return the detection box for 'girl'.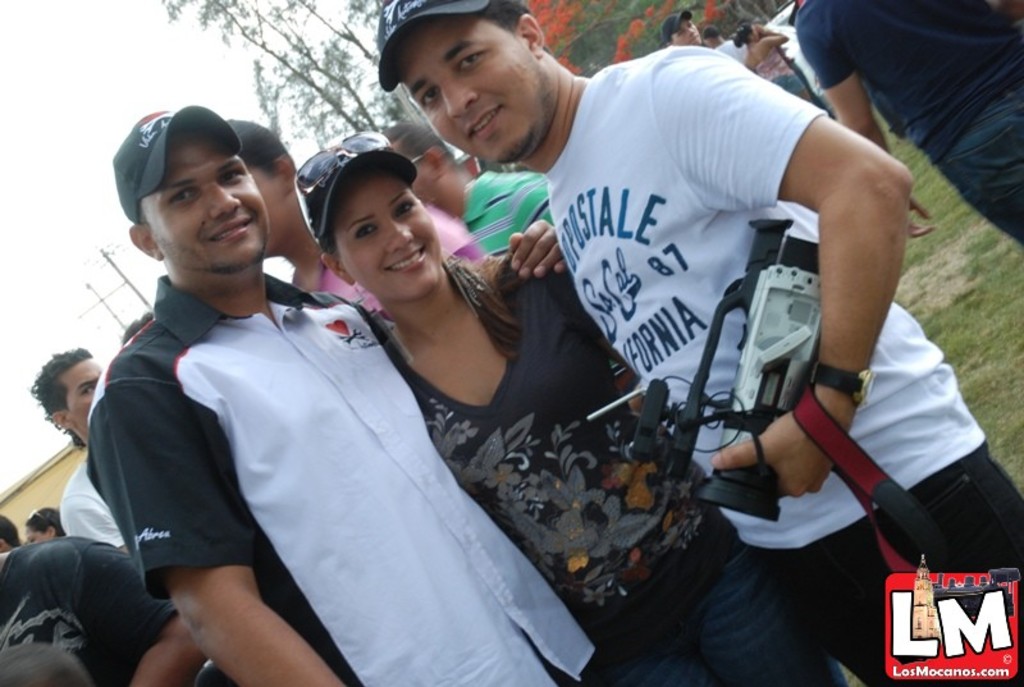
298 130 849 686.
